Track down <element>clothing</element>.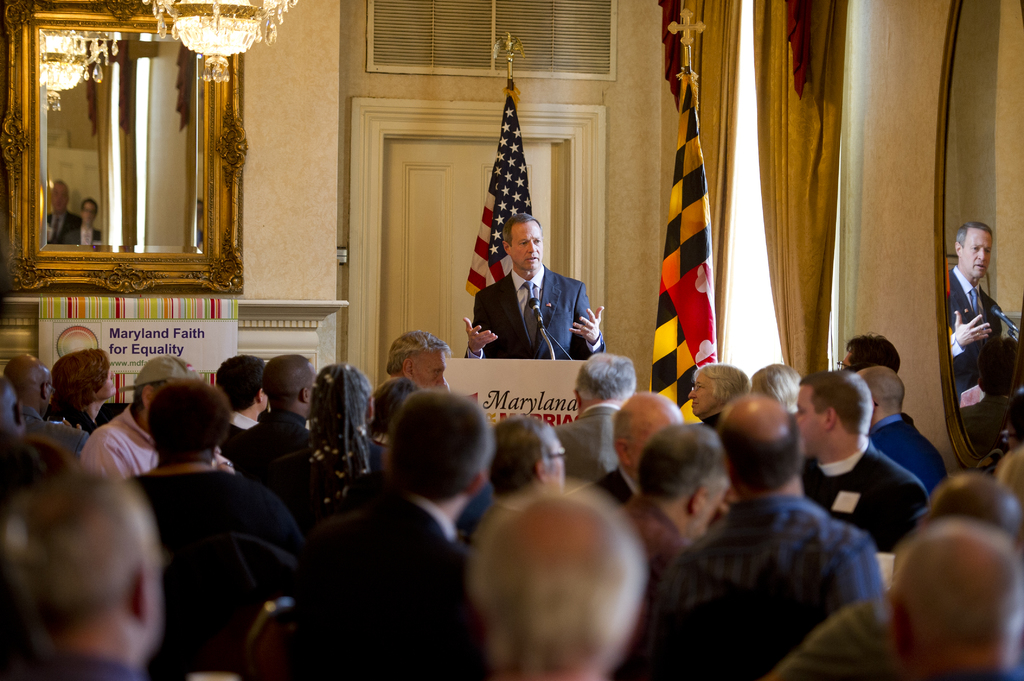
Tracked to [138, 465, 299, 558].
